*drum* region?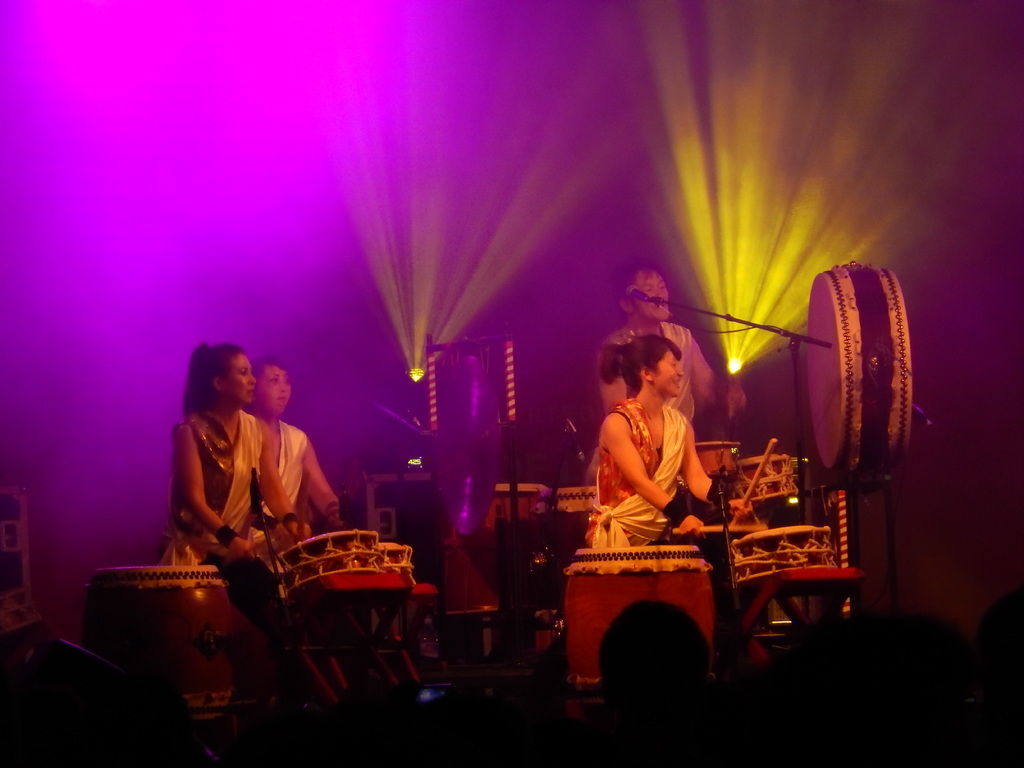
[728,527,842,586]
